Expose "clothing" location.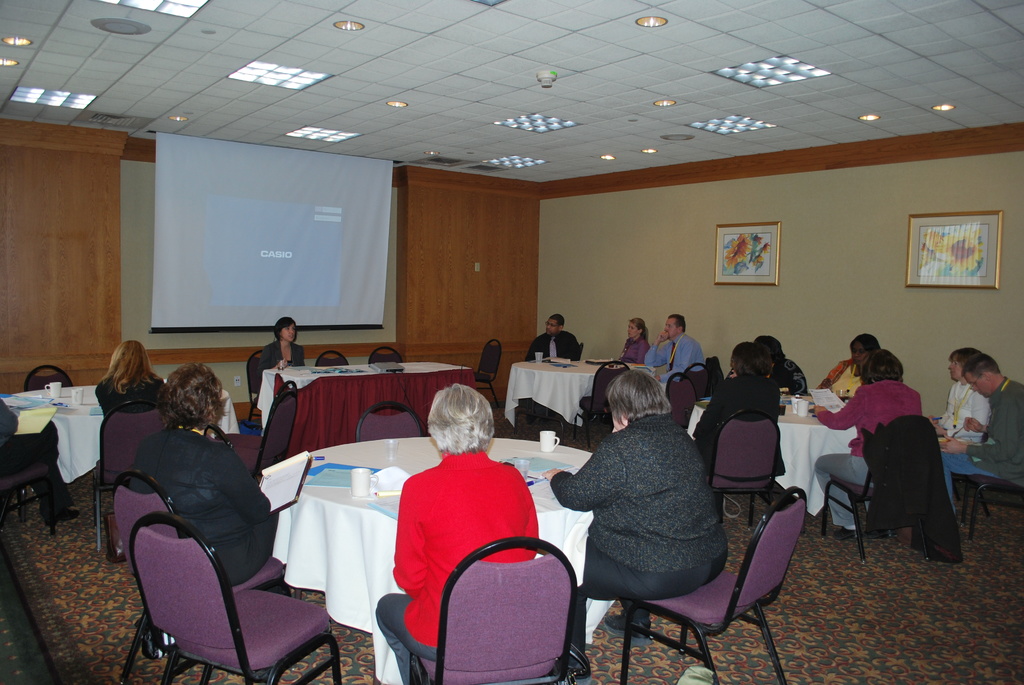
Exposed at 129:425:275:585.
